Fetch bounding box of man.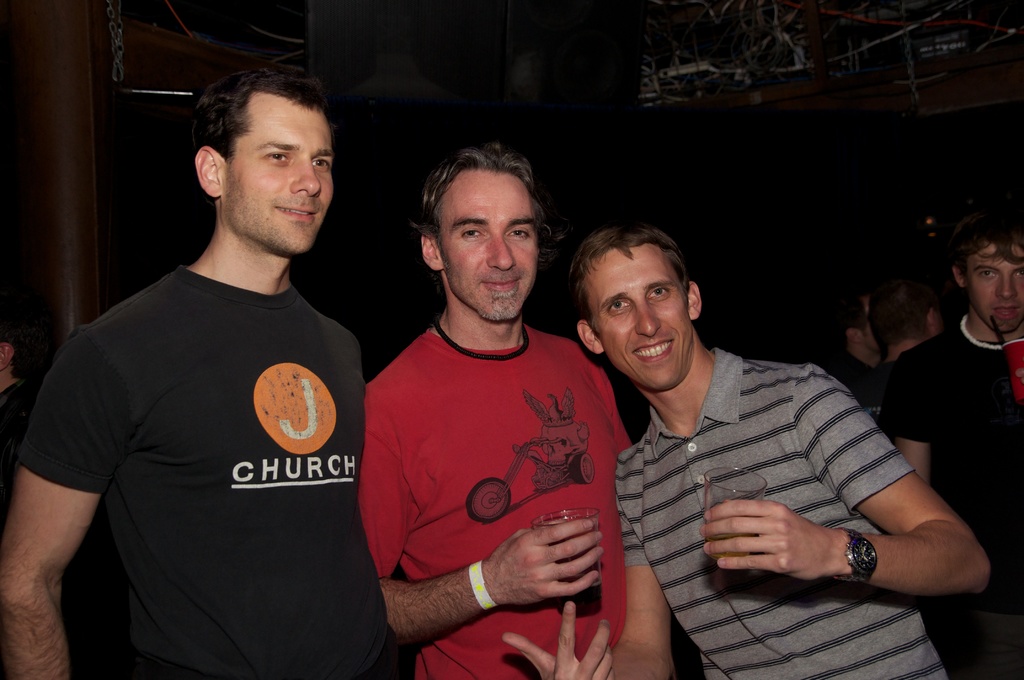
Bbox: box(26, 36, 413, 679).
